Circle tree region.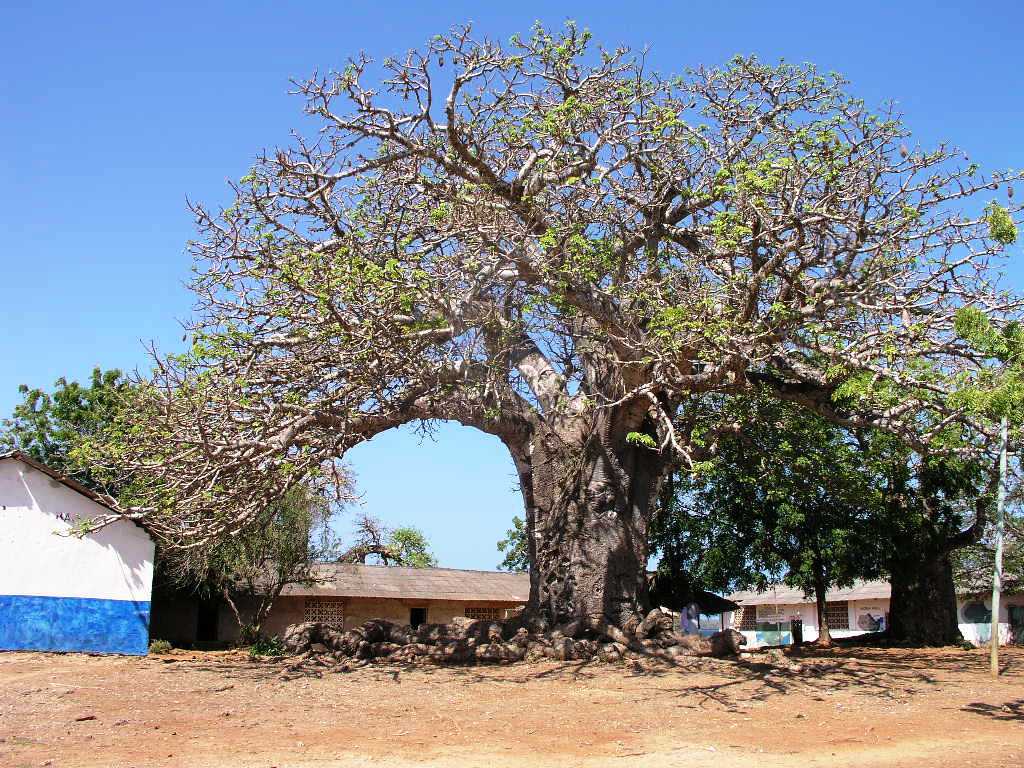
Region: select_region(642, 291, 1023, 647).
